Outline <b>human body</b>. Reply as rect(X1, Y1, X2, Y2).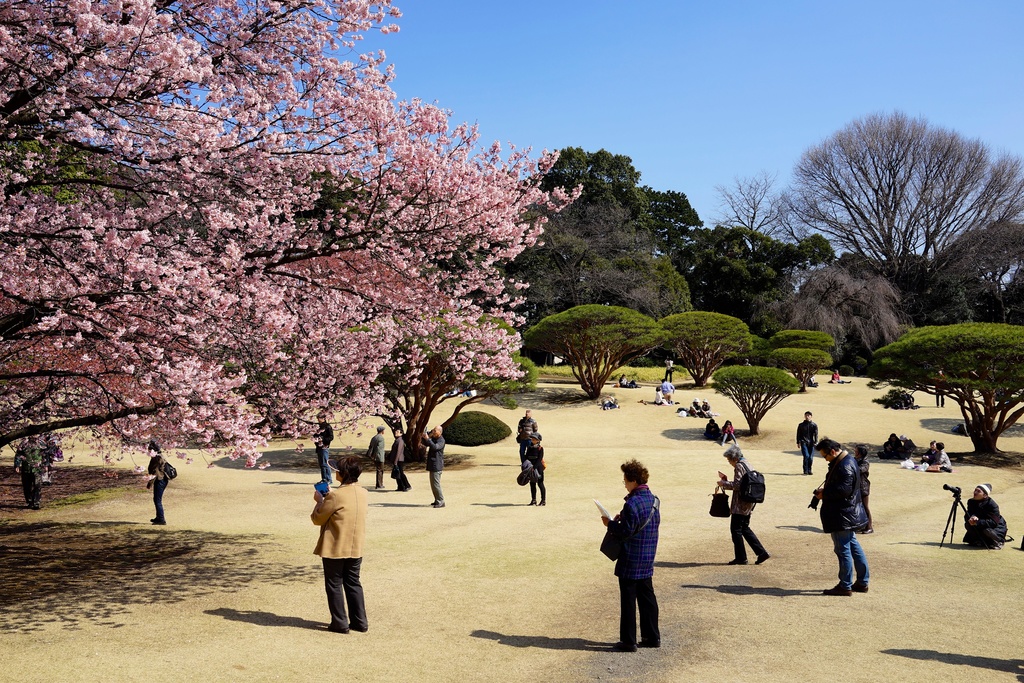
rect(141, 441, 168, 525).
